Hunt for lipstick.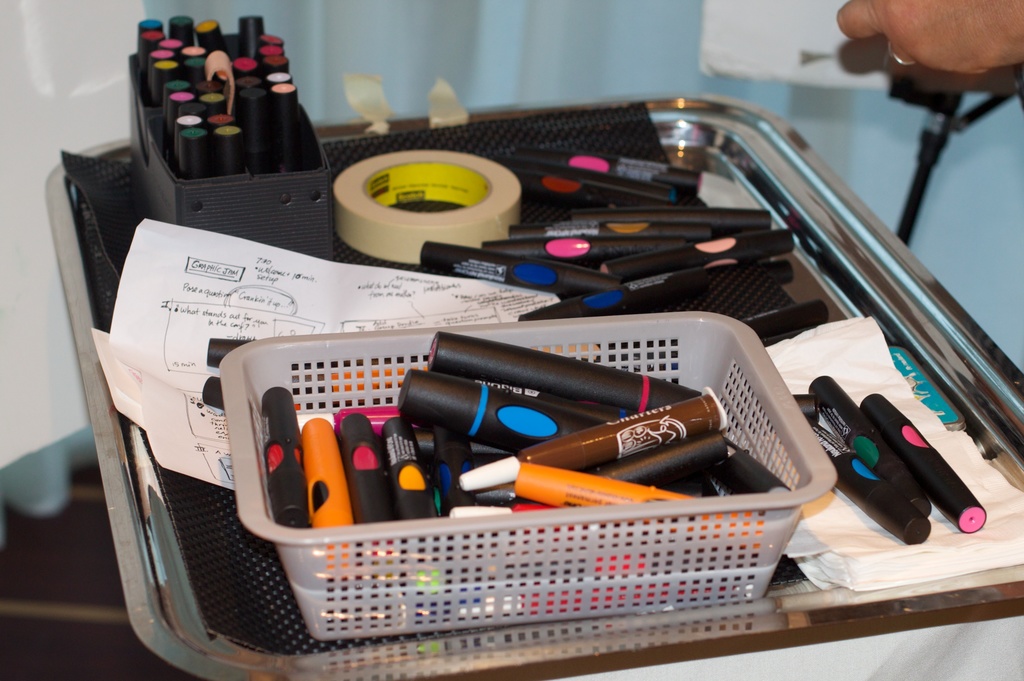
Hunted down at locate(483, 155, 676, 198).
